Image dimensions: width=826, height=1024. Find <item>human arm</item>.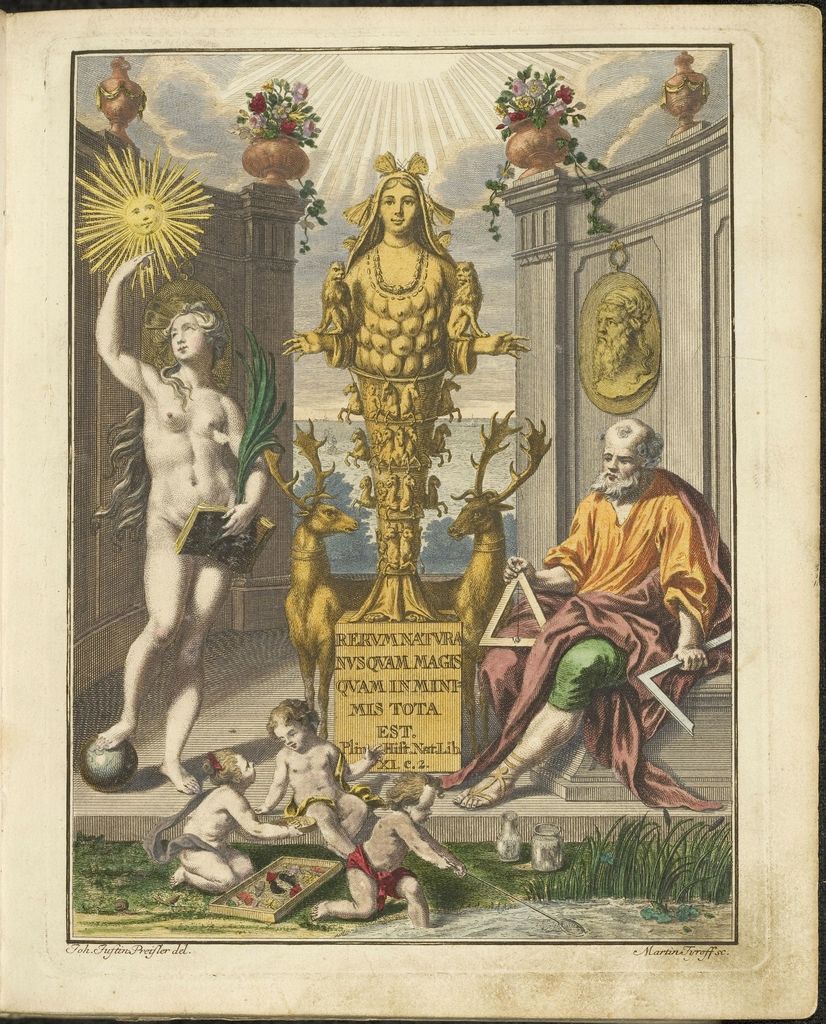
bbox=[279, 260, 357, 362].
